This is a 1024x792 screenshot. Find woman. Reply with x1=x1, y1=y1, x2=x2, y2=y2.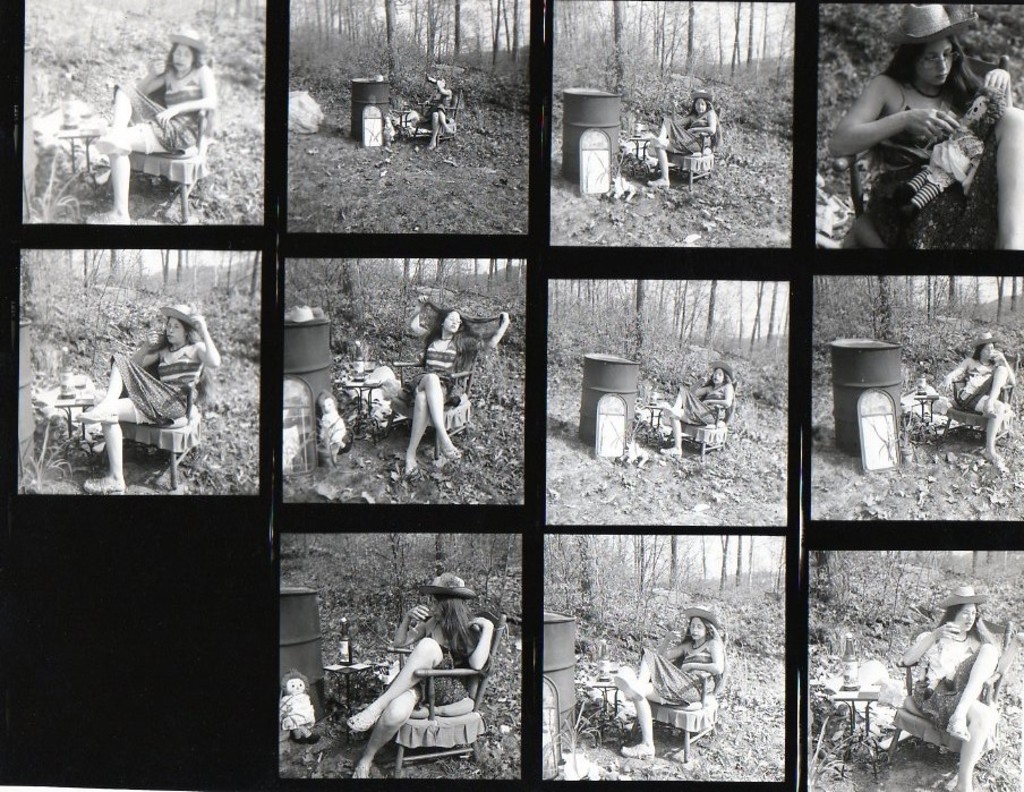
x1=353, y1=579, x2=494, y2=781.
